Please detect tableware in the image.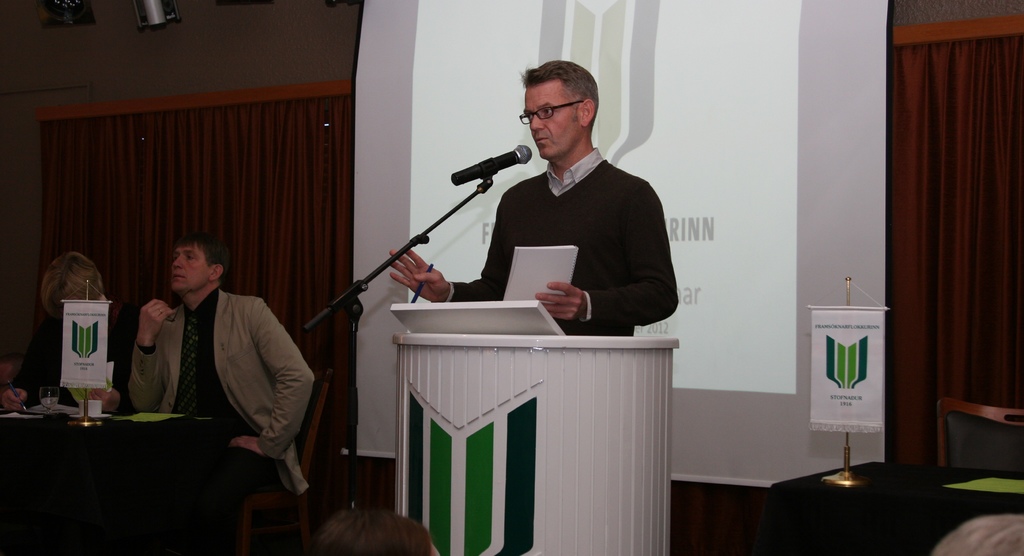
[x1=67, y1=412, x2=110, y2=418].
